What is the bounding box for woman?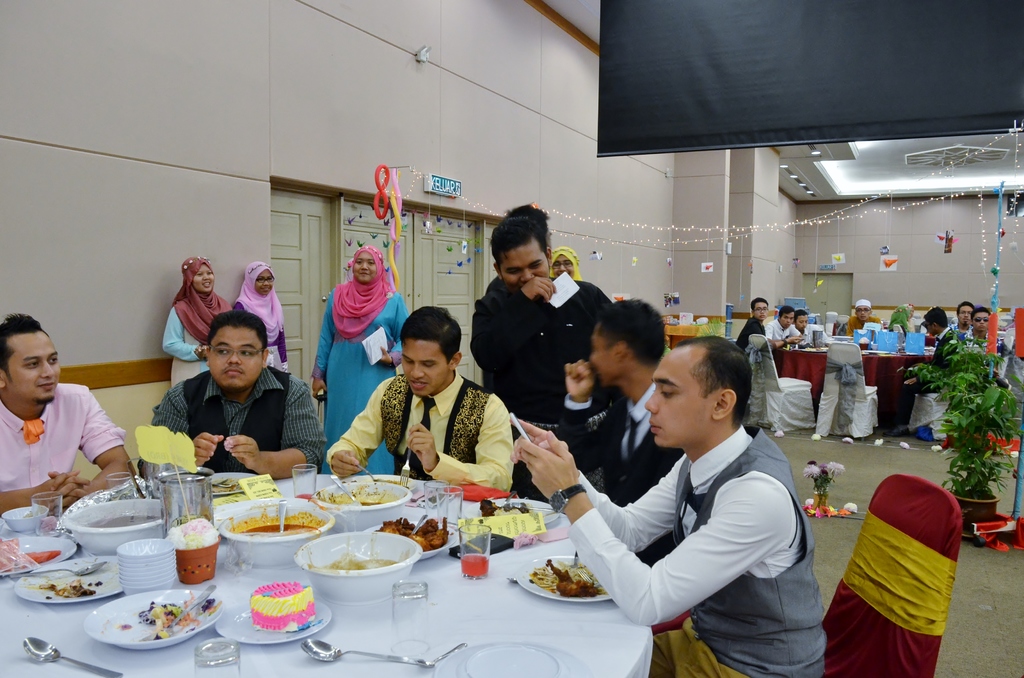
pyautogui.locateOnScreen(548, 244, 585, 287).
